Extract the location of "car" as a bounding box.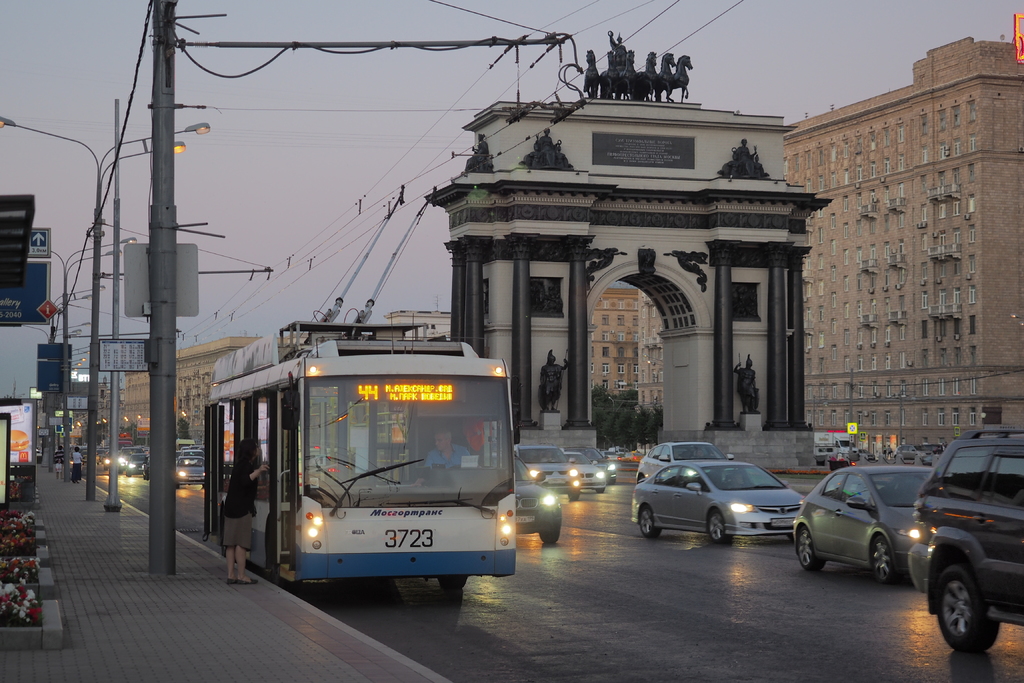
x1=634, y1=438, x2=737, y2=485.
